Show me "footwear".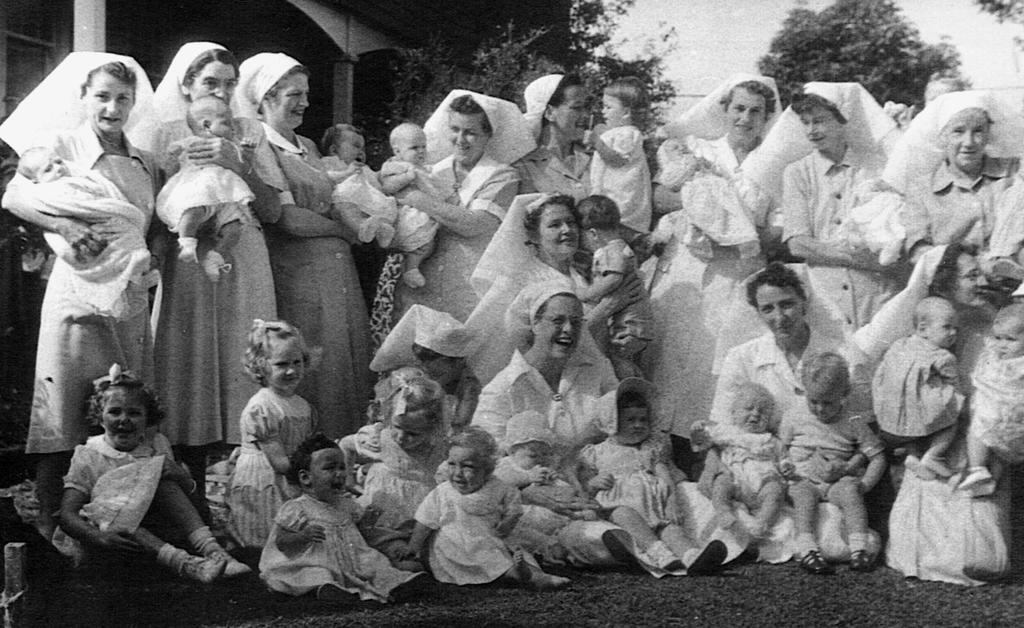
"footwear" is here: 636,542,688,573.
